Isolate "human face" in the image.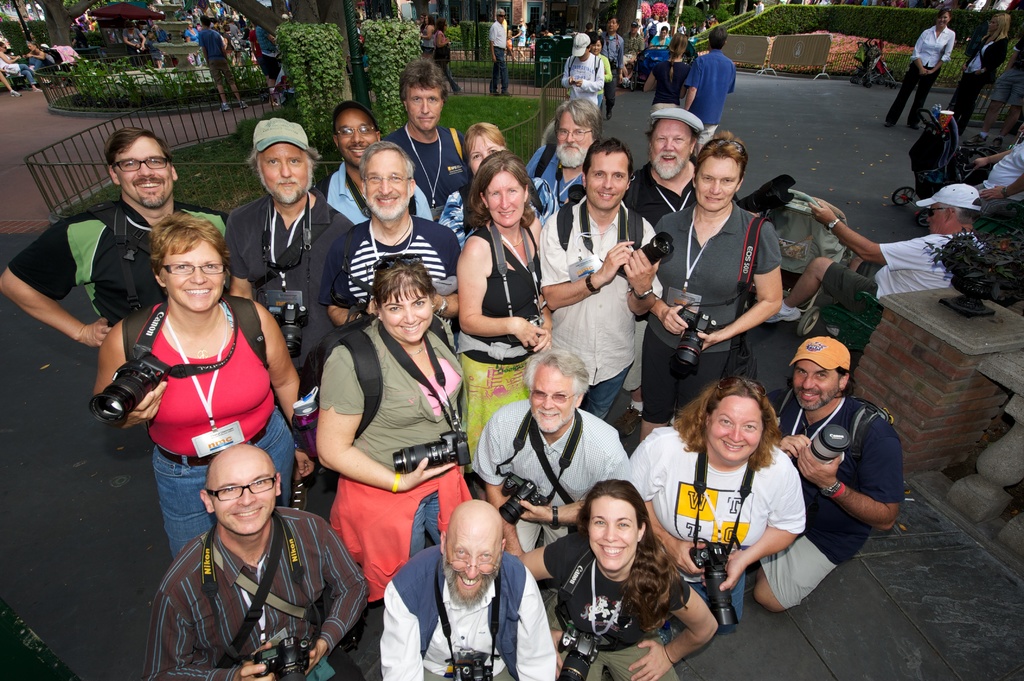
Isolated region: rect(335, 109, 378, 168).
